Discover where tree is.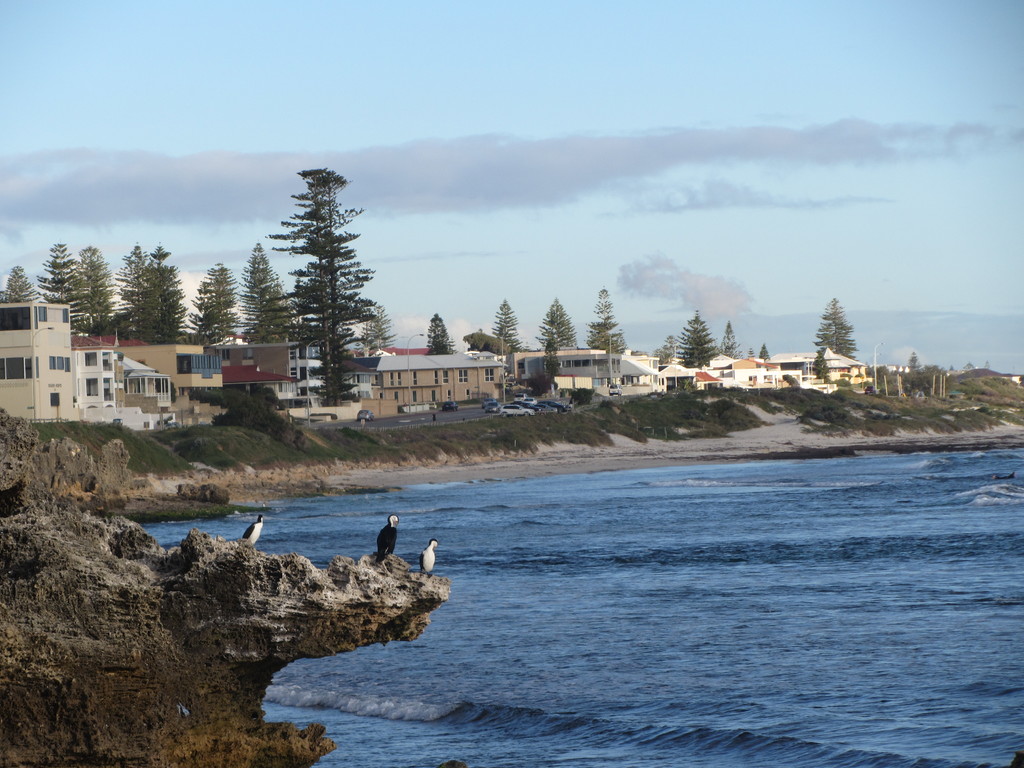
Discovered at [left=459, top=328, right=510, bottom=355].
